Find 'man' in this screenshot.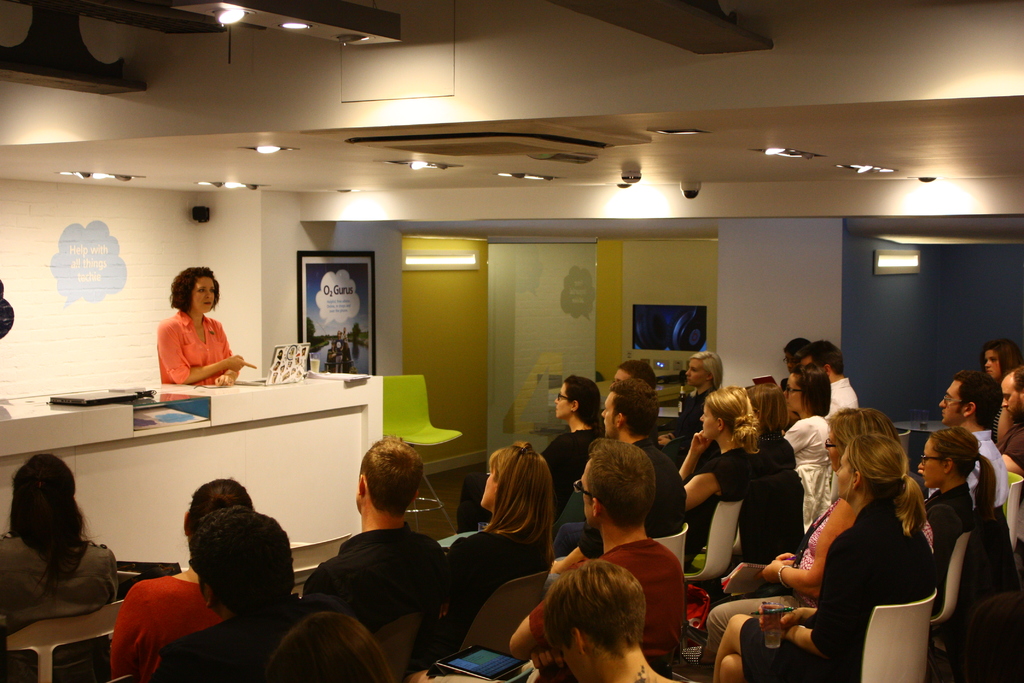
The bounding box for 'man' is box=[805, 341, 860, 420].
